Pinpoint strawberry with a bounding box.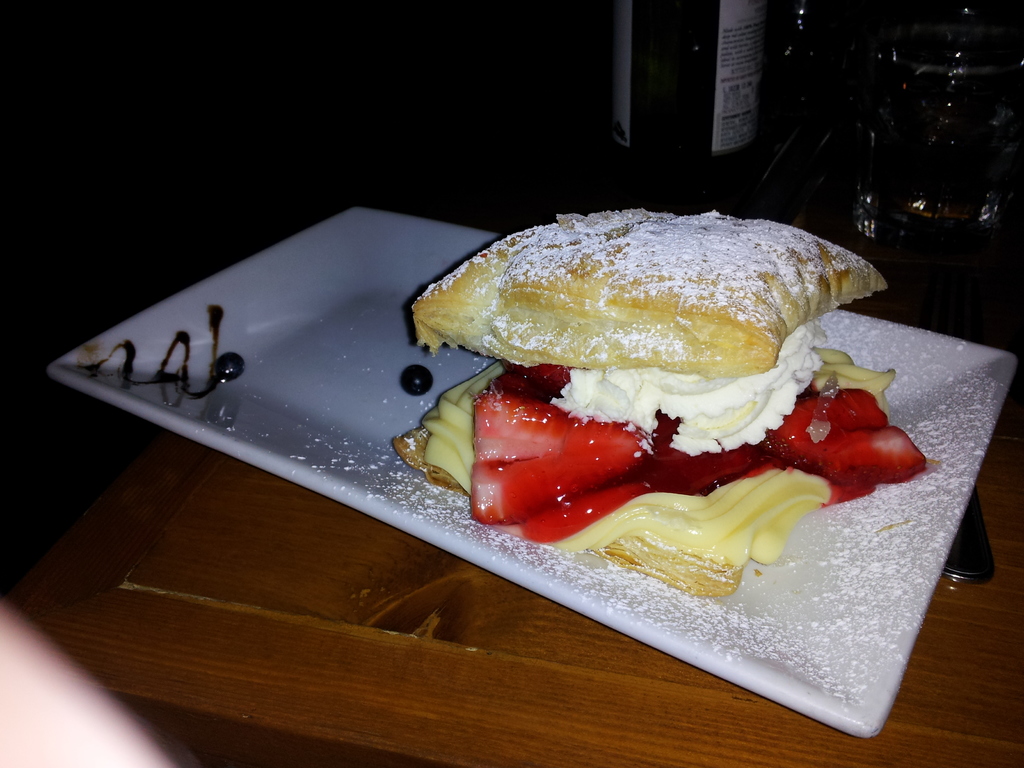
box(481, 395, 641, 522).
